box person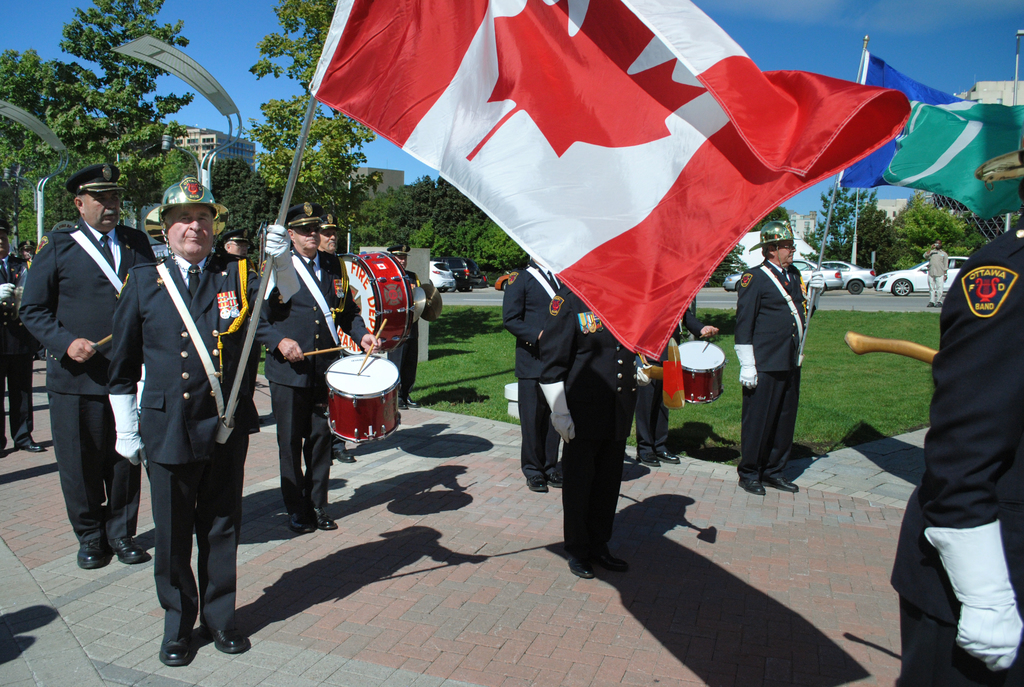
[503,256,564,496]
